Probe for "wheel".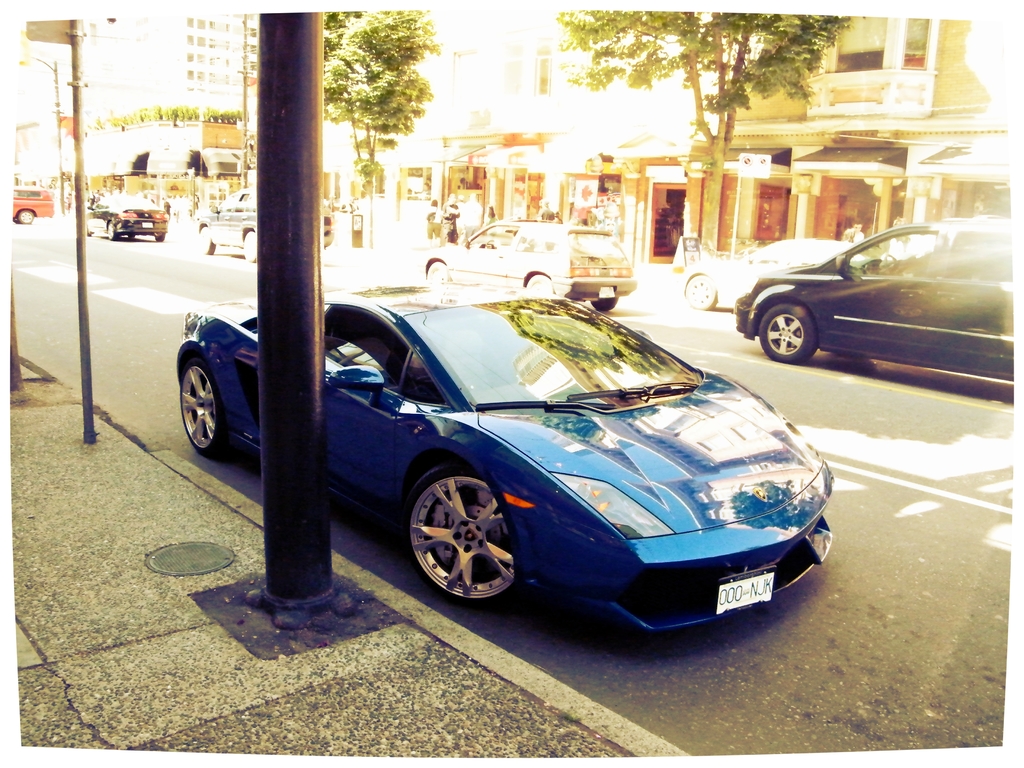
Probe result: l=154, t=234, r=166, b=245.
